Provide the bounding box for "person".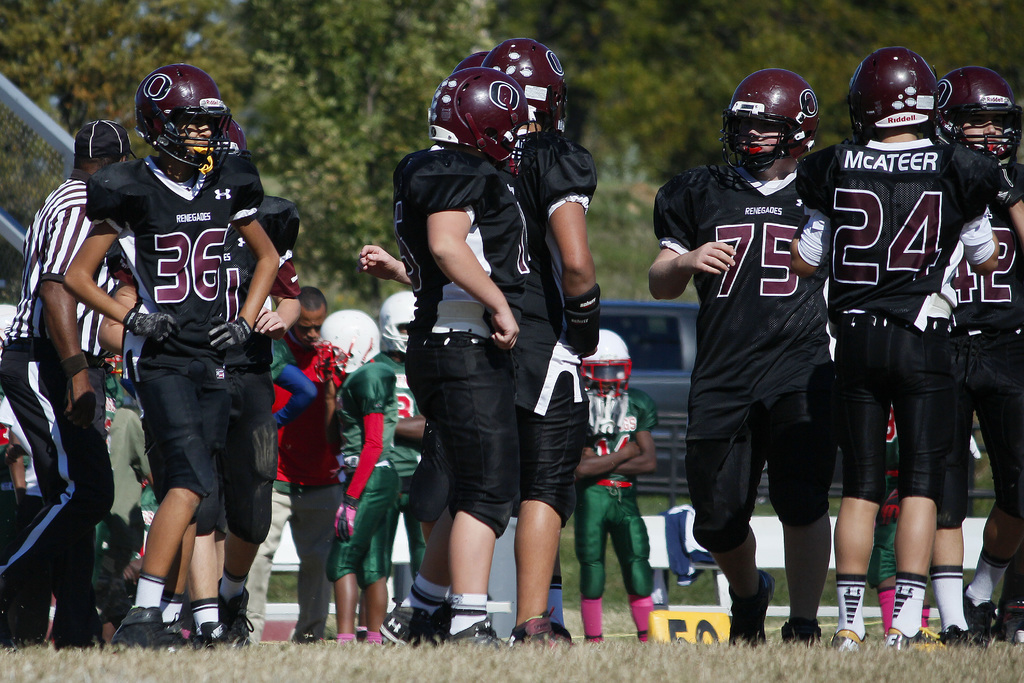
948,60,1023,638.
